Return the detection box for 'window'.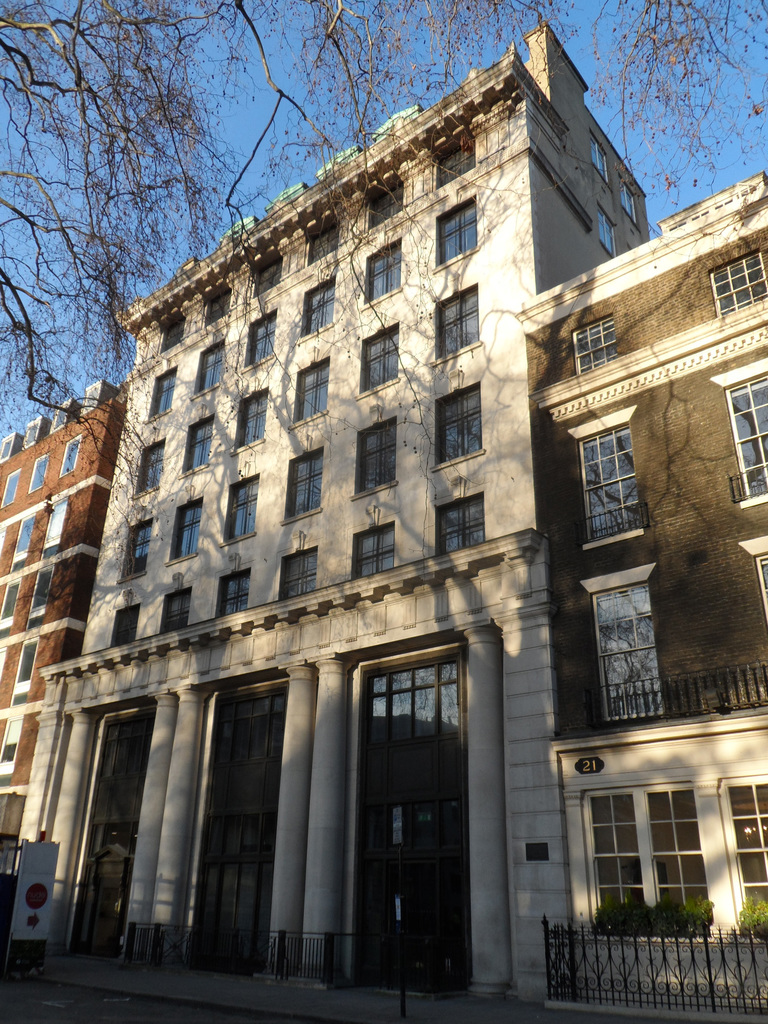
[182, 414, 212, 474].
